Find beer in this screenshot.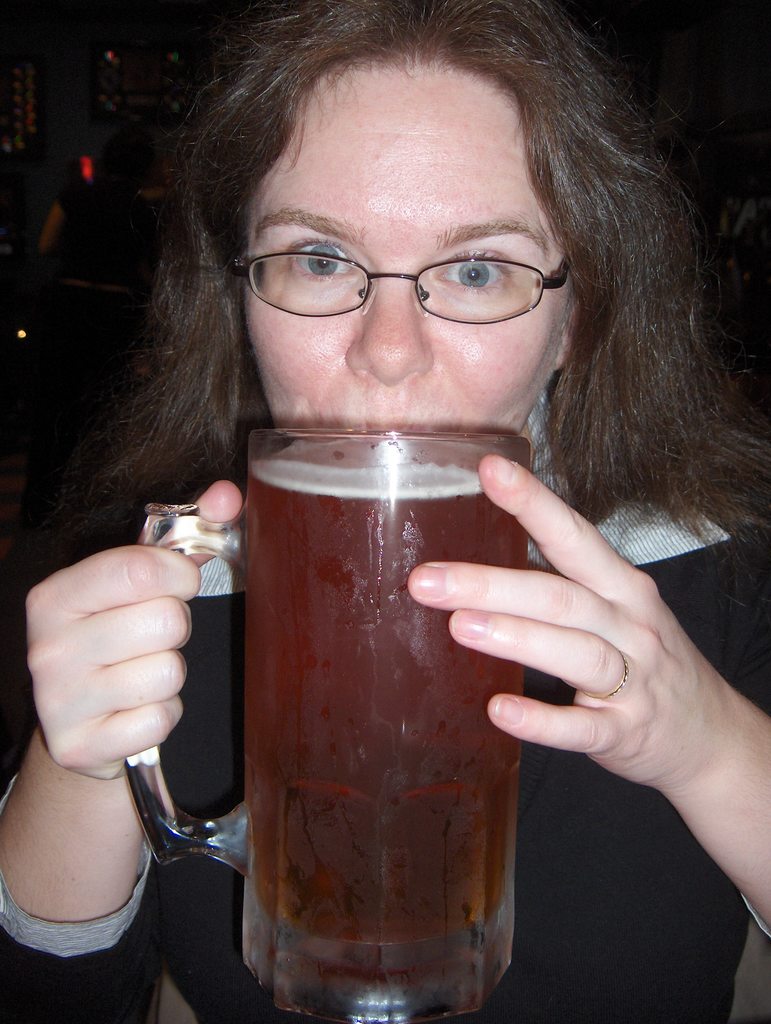
The bounding box for beer is (x1=133, y1=422, x2=535, y2=1023).
